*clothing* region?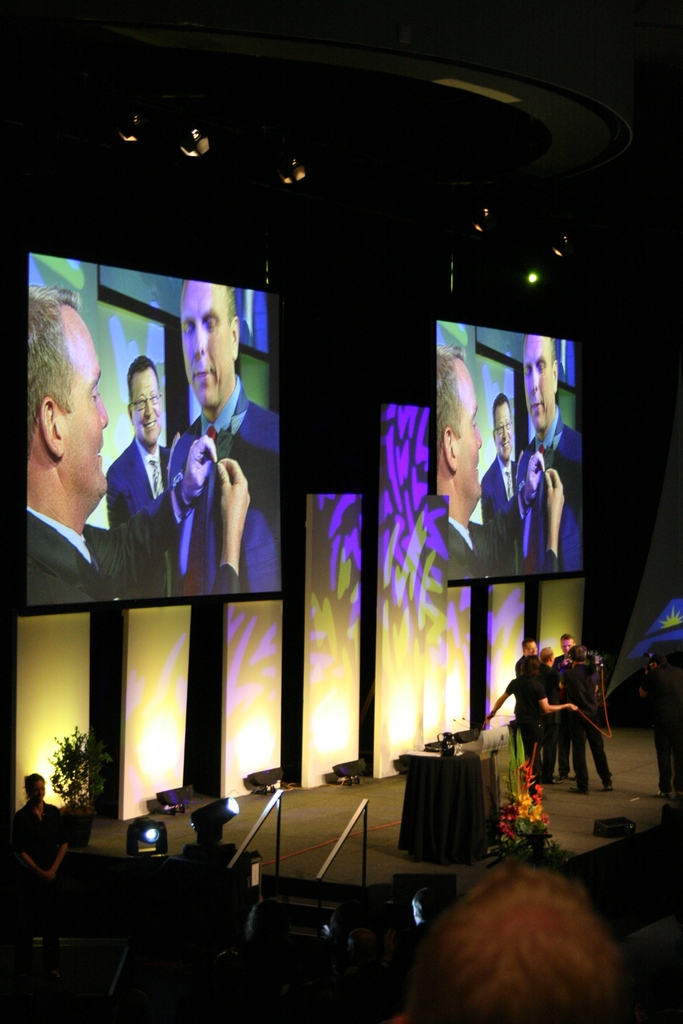
bbox=[523, 435, 582, 572]
